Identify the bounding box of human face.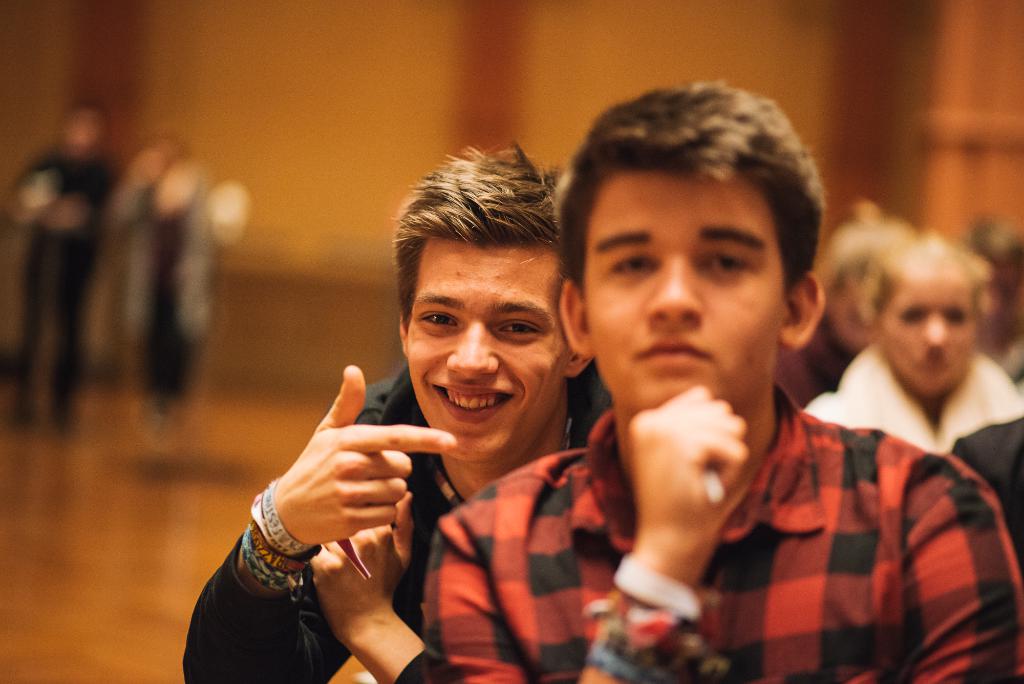
(880,266,975,395).
